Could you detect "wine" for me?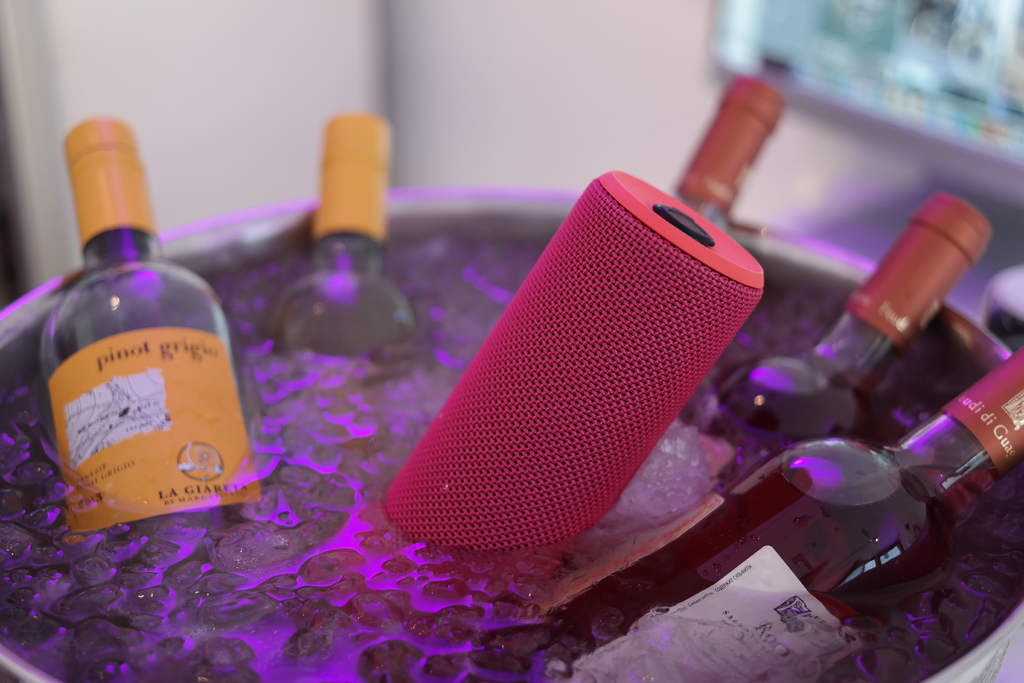
Detection result: <region>673, 75, 760, 350</region>.
